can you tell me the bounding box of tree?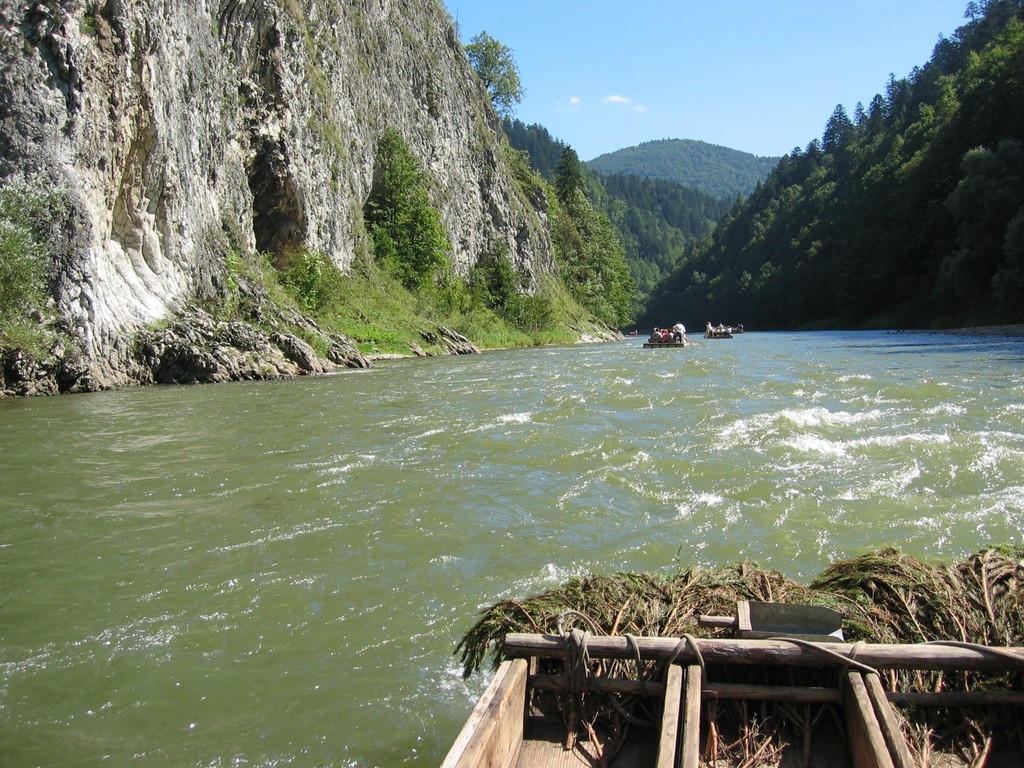
rect(467, 29, 525, 115).
